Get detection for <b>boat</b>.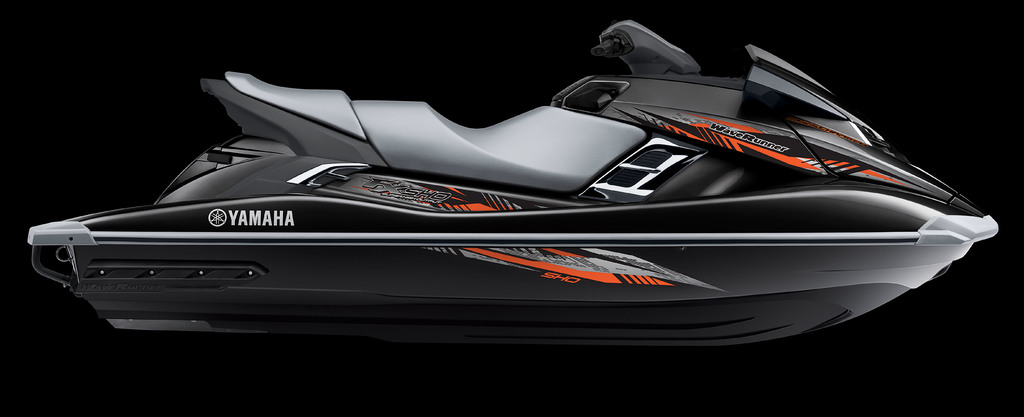
Detection: rect(32, 23, 1023, 327).
